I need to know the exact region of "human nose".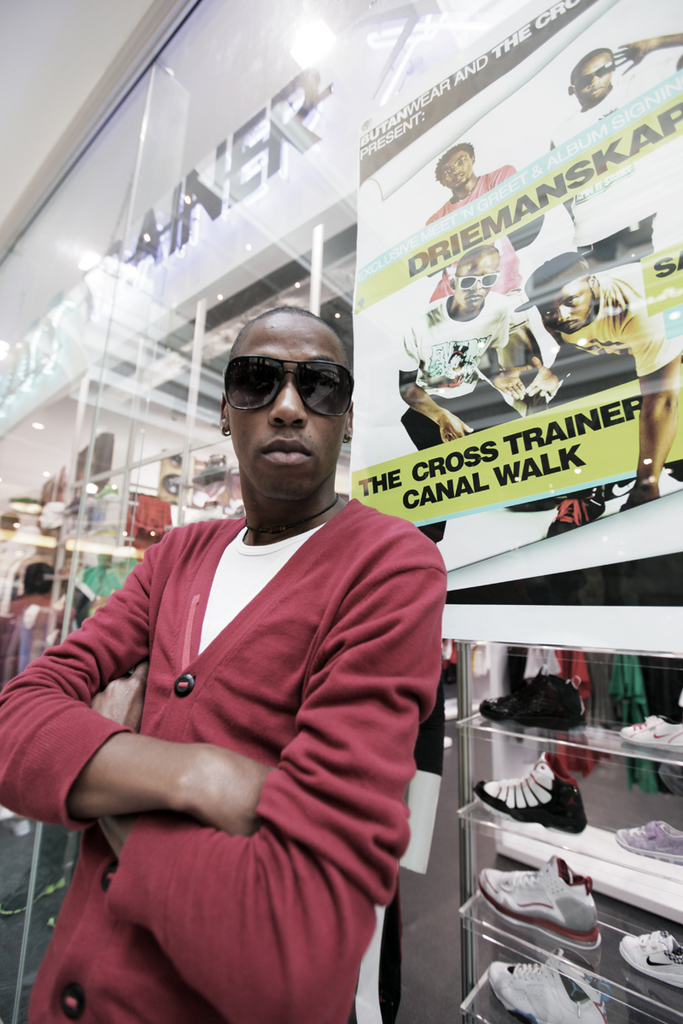
Region: 471,280,480,291.
